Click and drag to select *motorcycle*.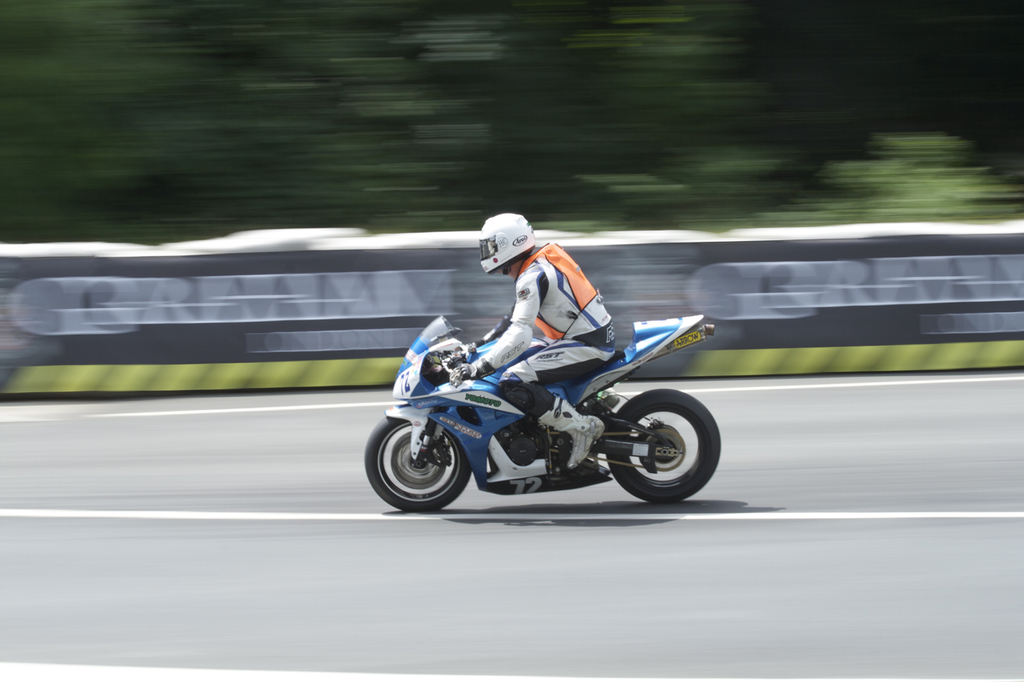
Selection: 369,313,724,518.
